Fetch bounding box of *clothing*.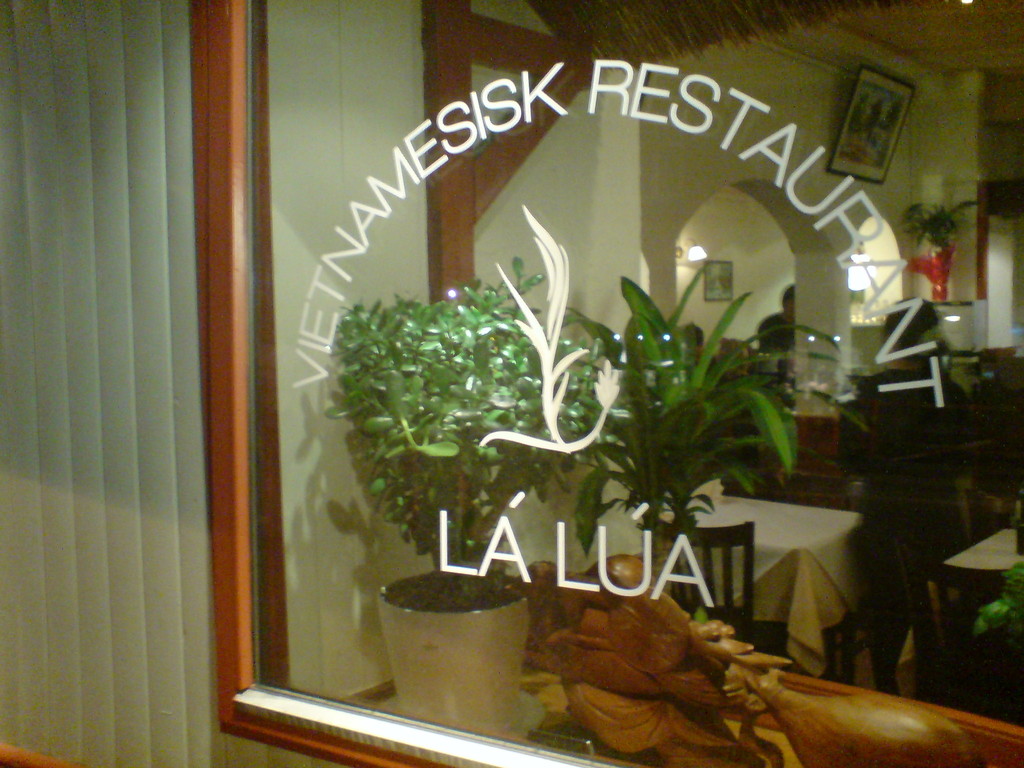
Bbox: [758,318,797,358].
